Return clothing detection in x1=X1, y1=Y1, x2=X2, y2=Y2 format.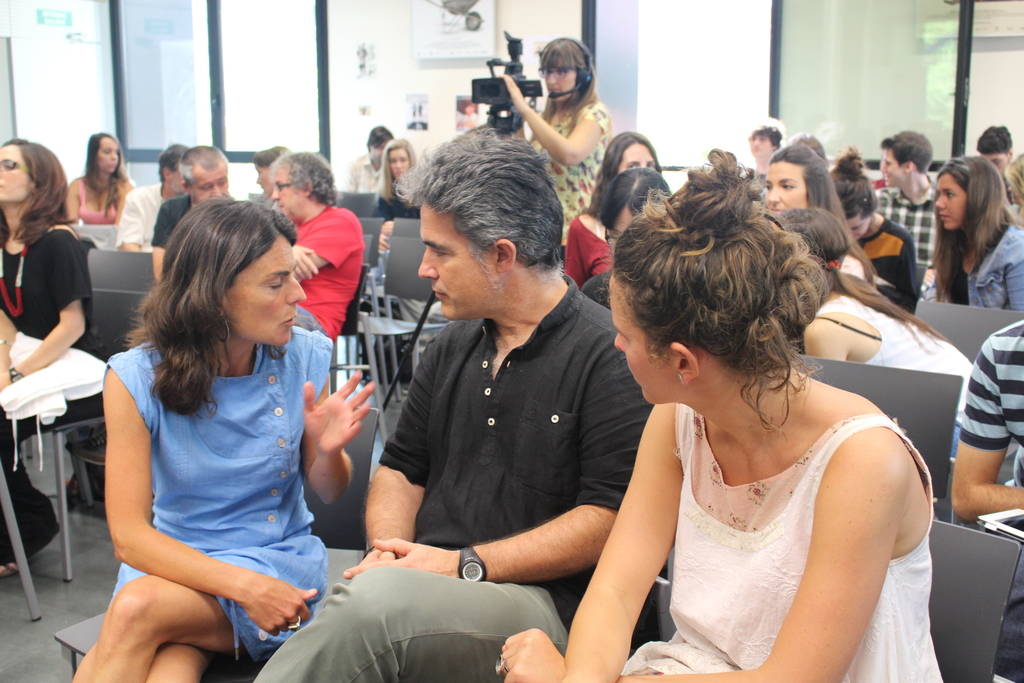
x1=247, y1=270, x2=667, y2=682.
